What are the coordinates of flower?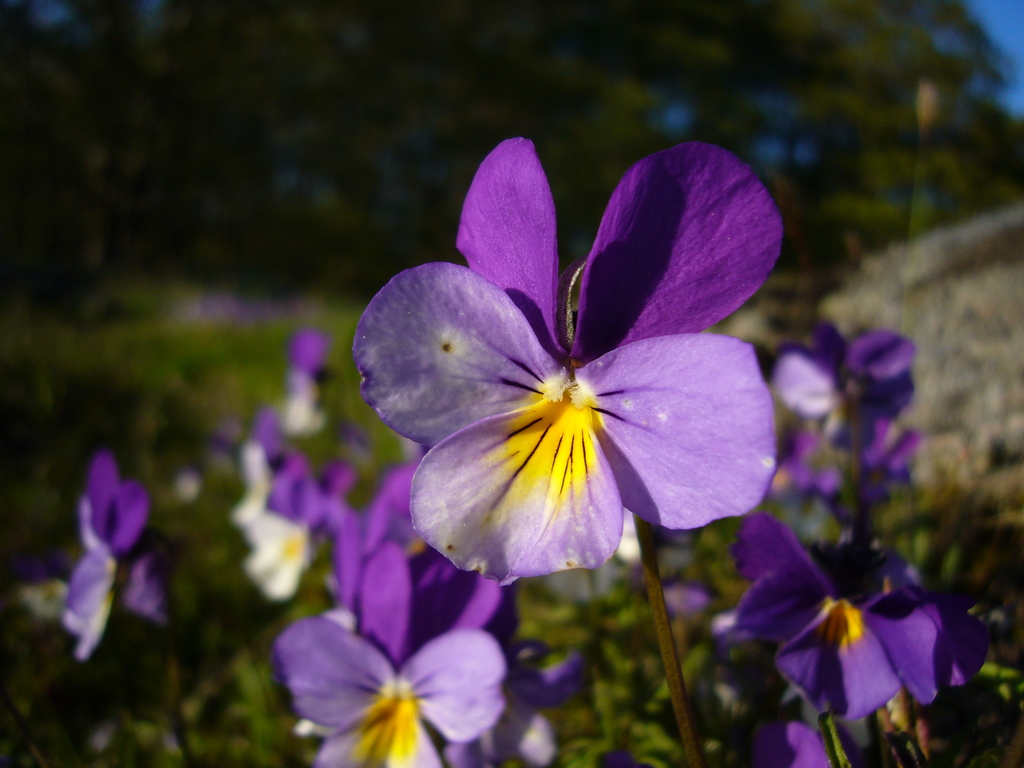
<box>346,138,798,588</box>.
